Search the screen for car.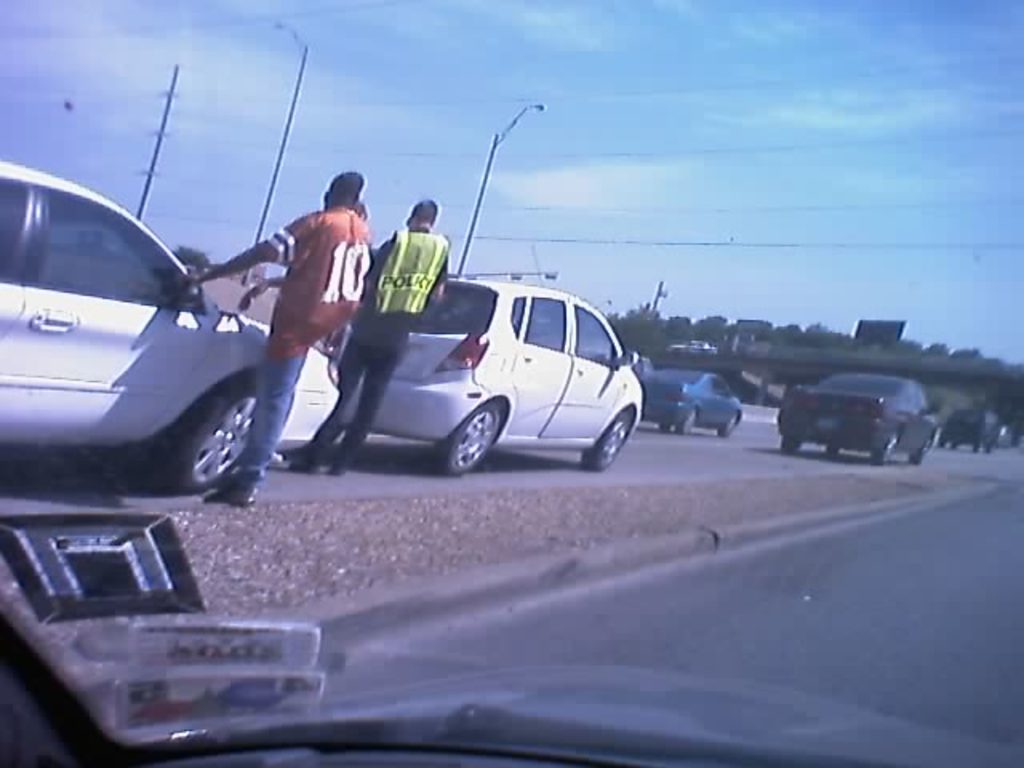
Found at region(0, 157, 349, 490).
